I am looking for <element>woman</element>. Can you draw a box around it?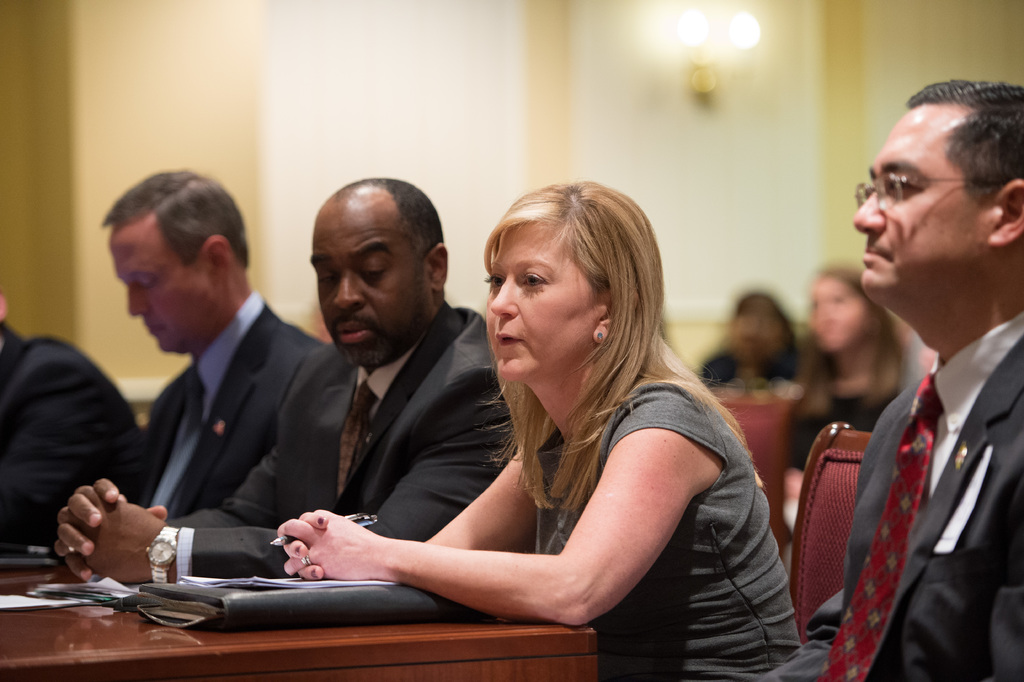
Sure, the bounding box is [778,258,913,545].
